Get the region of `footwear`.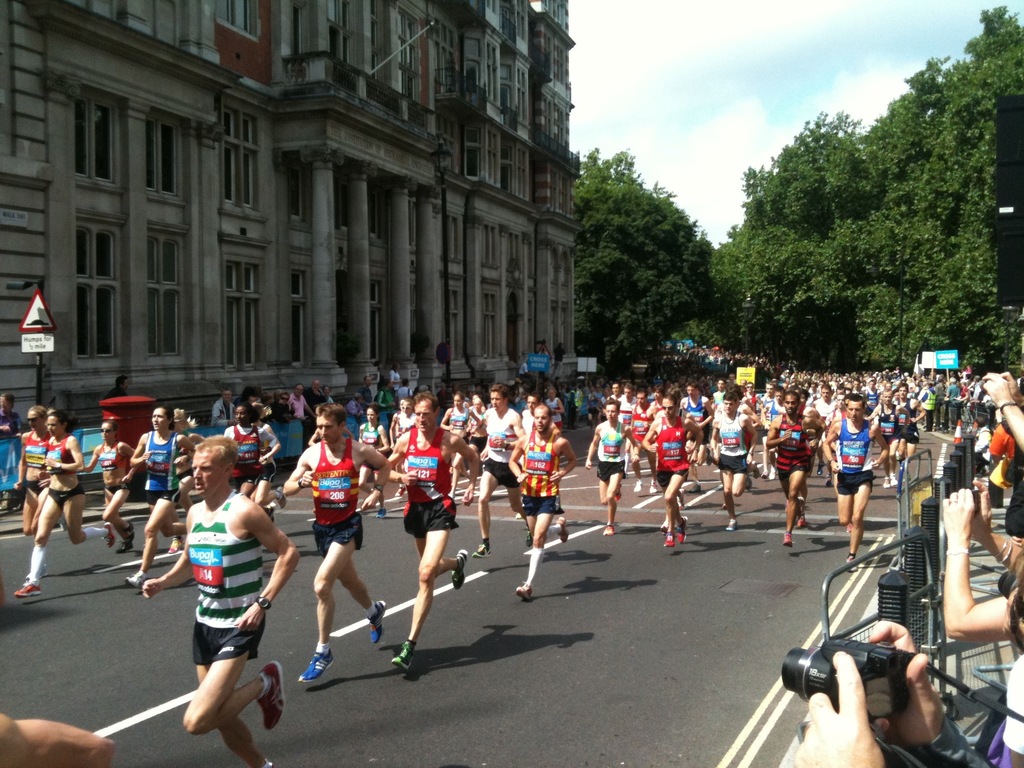
Rect(471, 543, 491, 559).
